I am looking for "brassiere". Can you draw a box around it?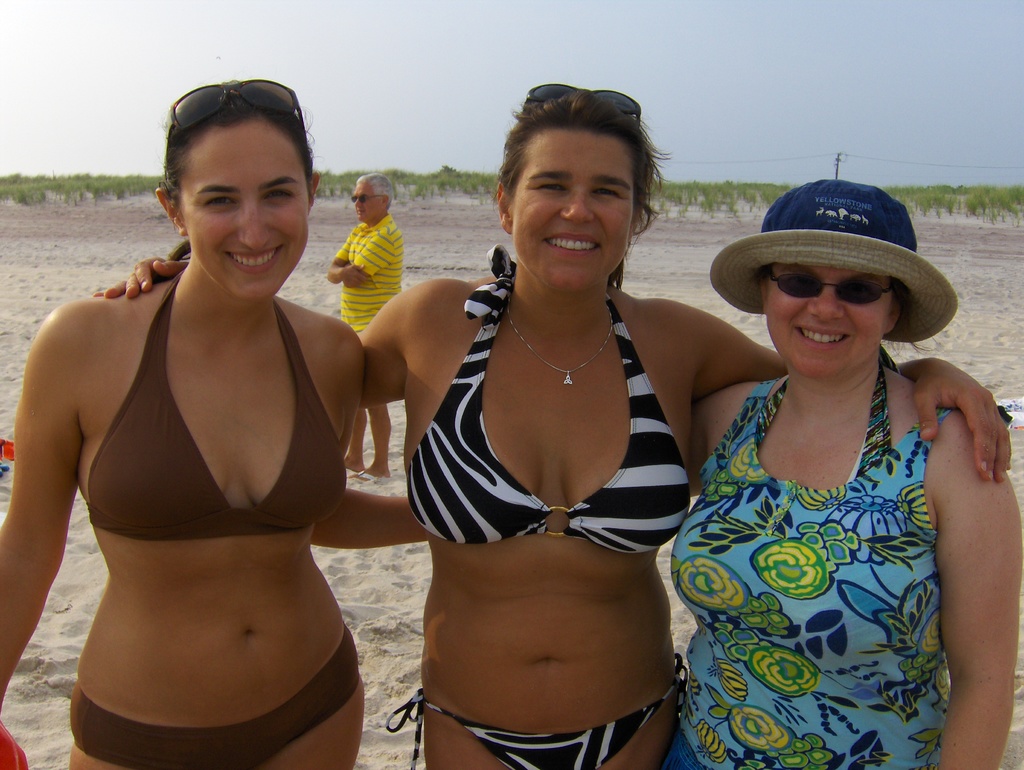
Sure, the bounding box is (x1=415, y1=284, x2=667, y2=620).
